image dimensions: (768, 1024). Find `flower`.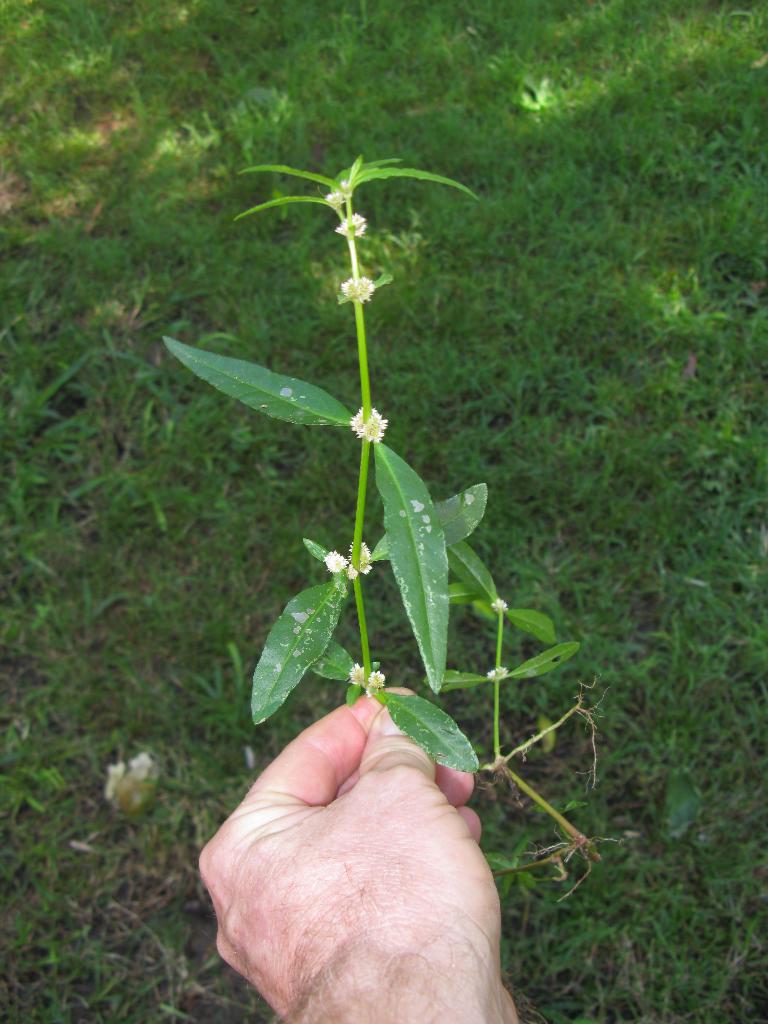
<region>335, 213, 367, 241</region>.
